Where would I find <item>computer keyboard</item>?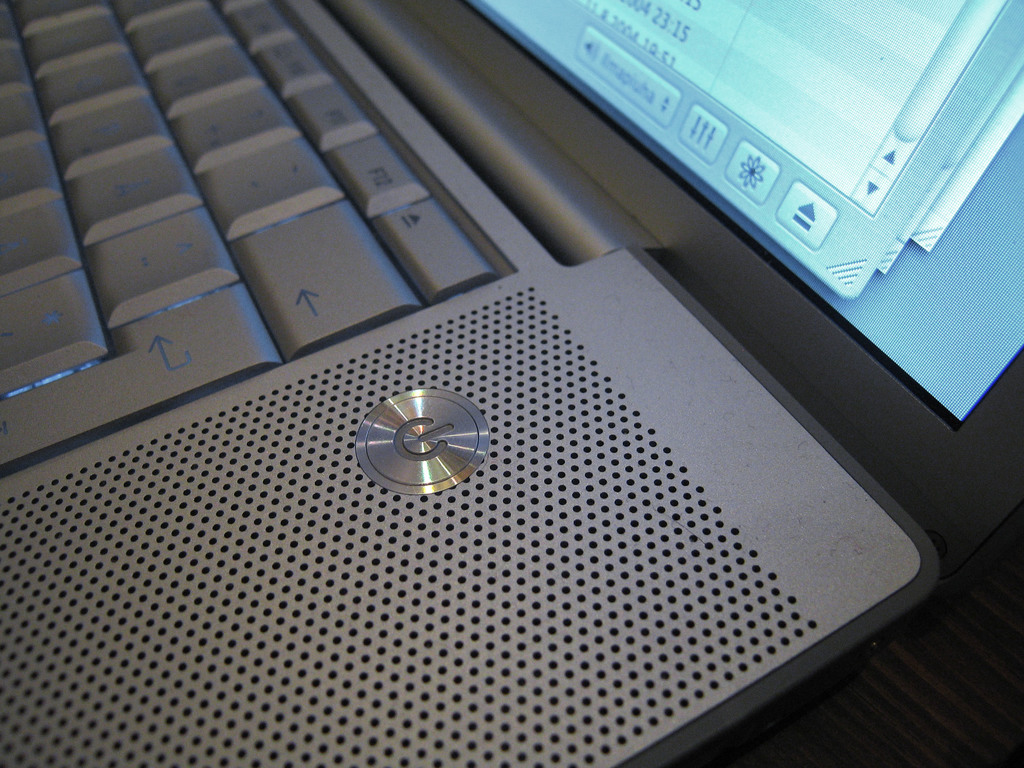
At bbox=(0, 0, 504, 475).
